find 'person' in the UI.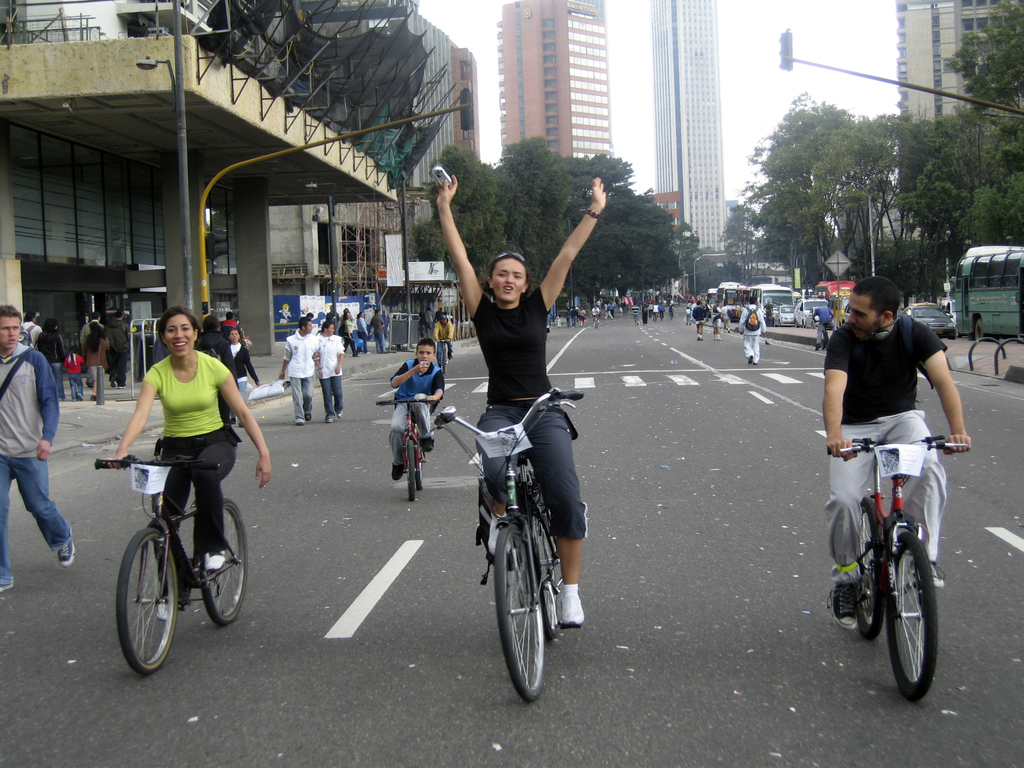
UI element at [563,305,573,328].
